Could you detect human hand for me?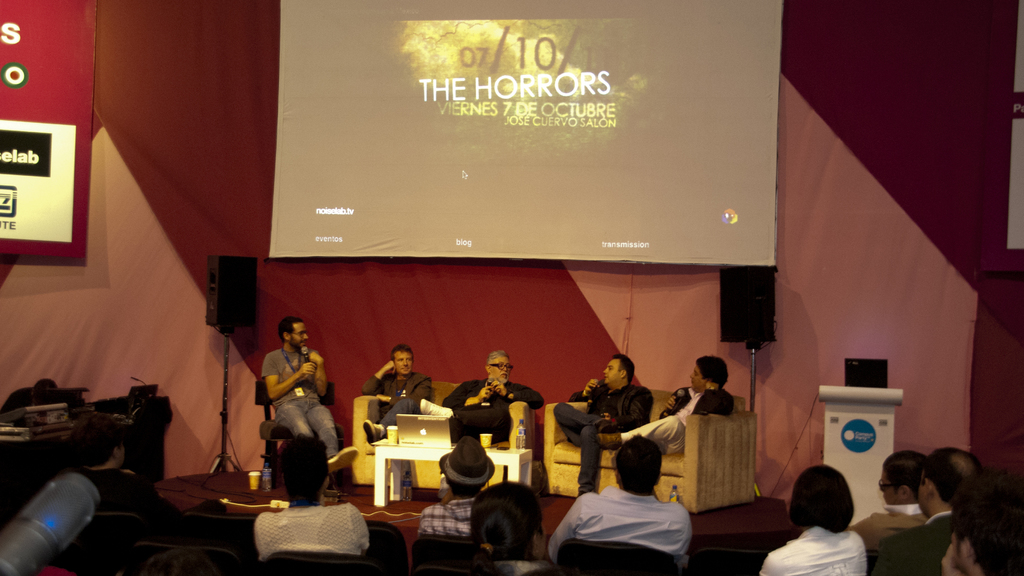
Detection result: 705:381:720:391.
